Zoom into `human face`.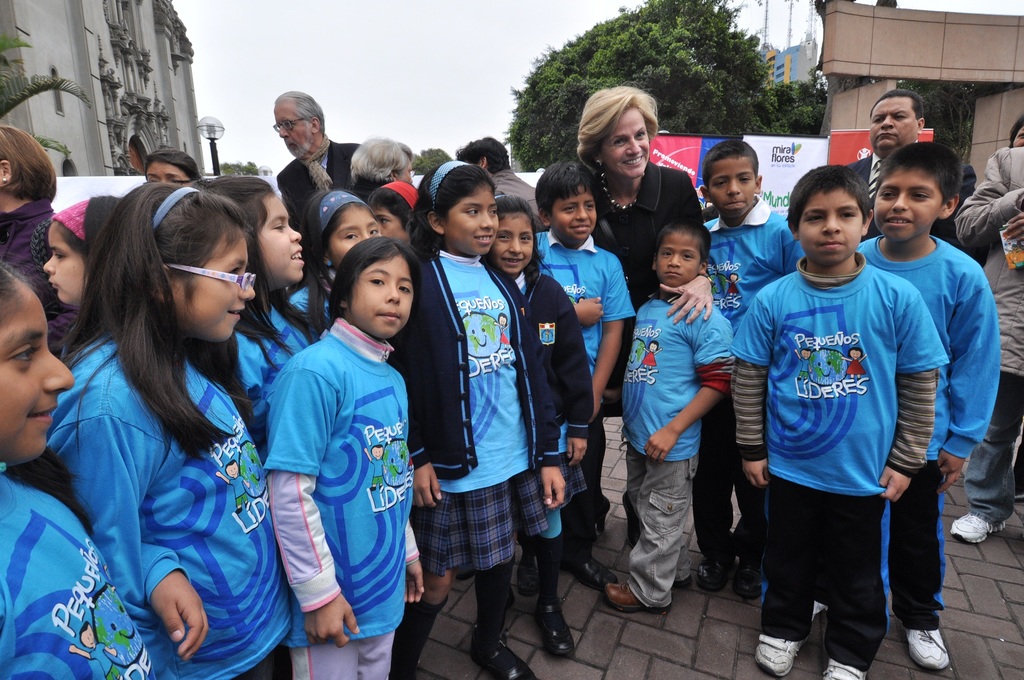
Zoom target: <region>0, 287, 77, 471</region>.
